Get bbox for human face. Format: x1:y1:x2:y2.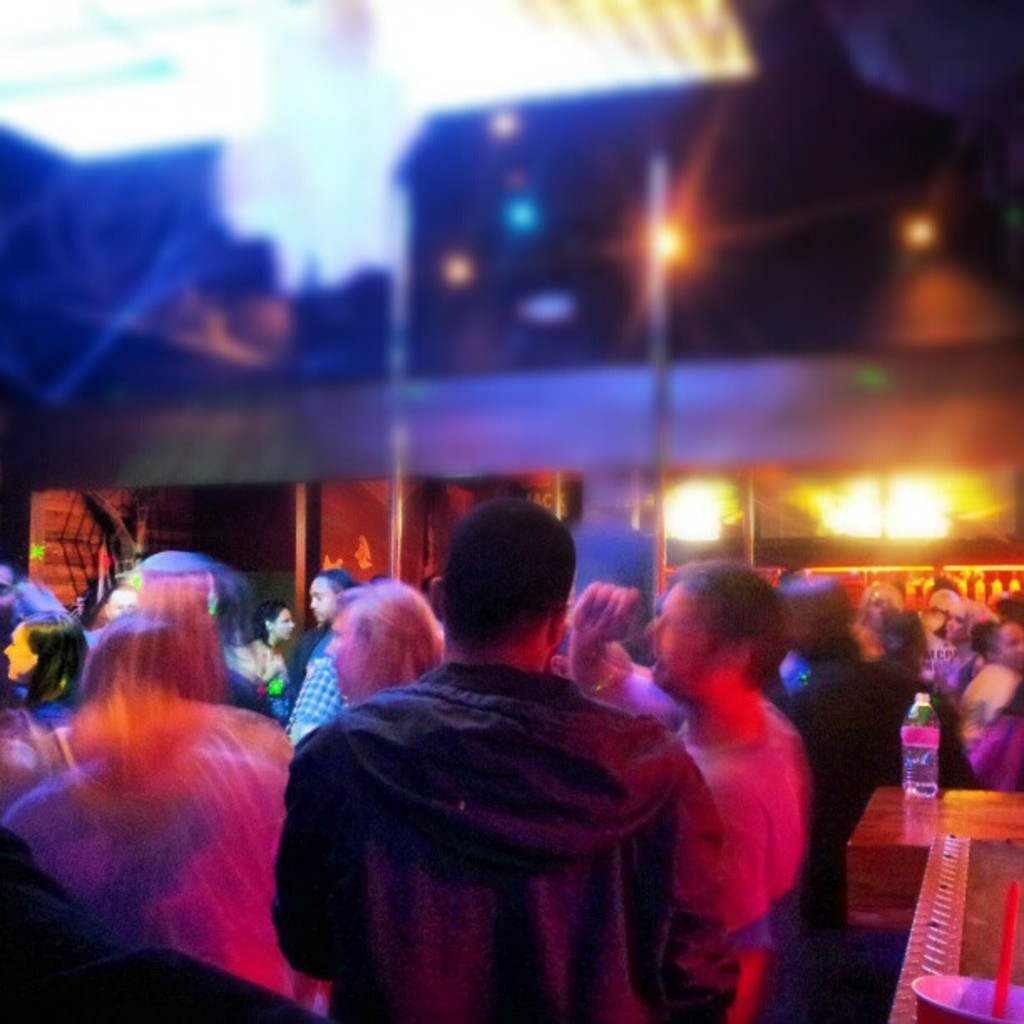
994:624:1022:669.
